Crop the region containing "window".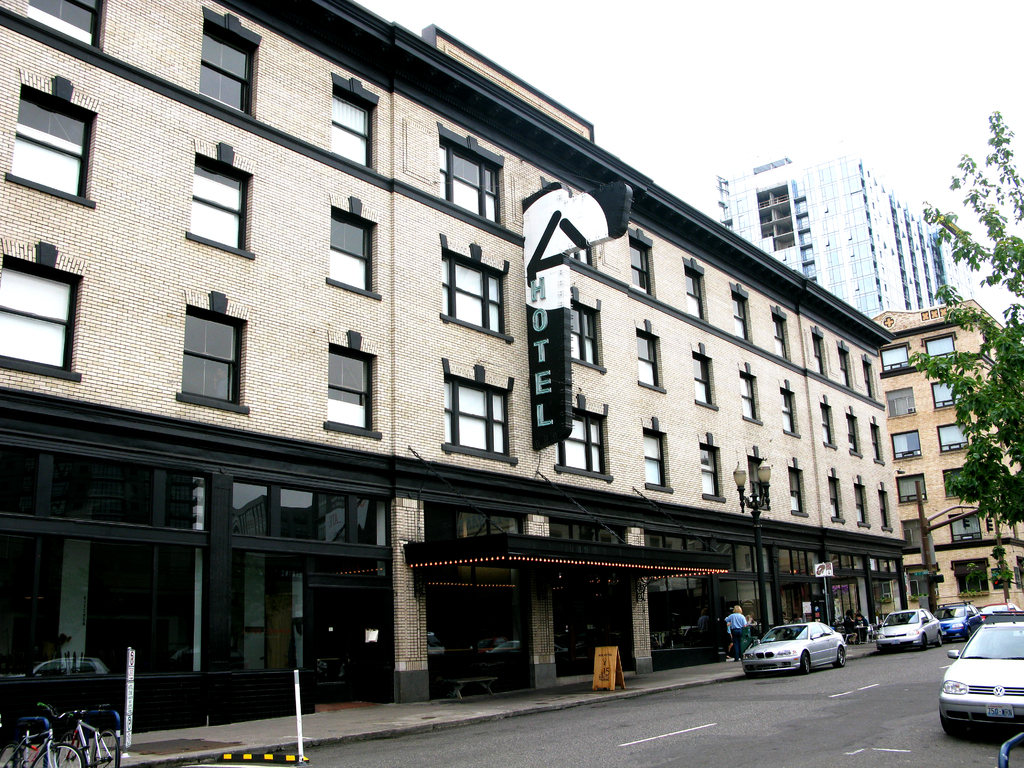
Crop region: (640, 422, 675, 488).
